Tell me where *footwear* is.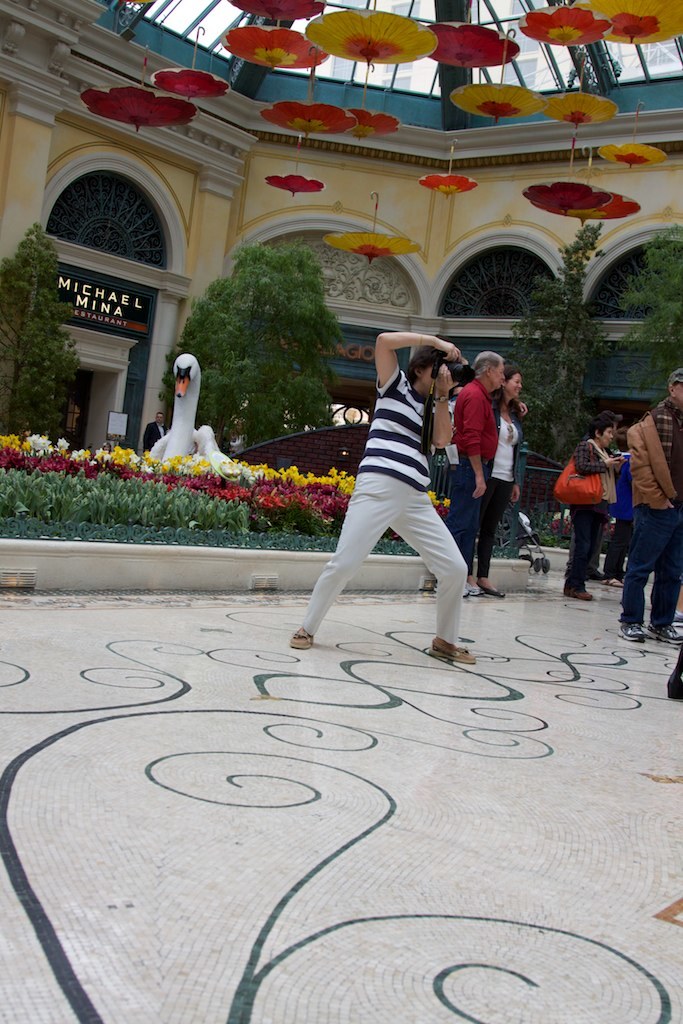
*footwear* is at box(463, 577, 474, 596).
